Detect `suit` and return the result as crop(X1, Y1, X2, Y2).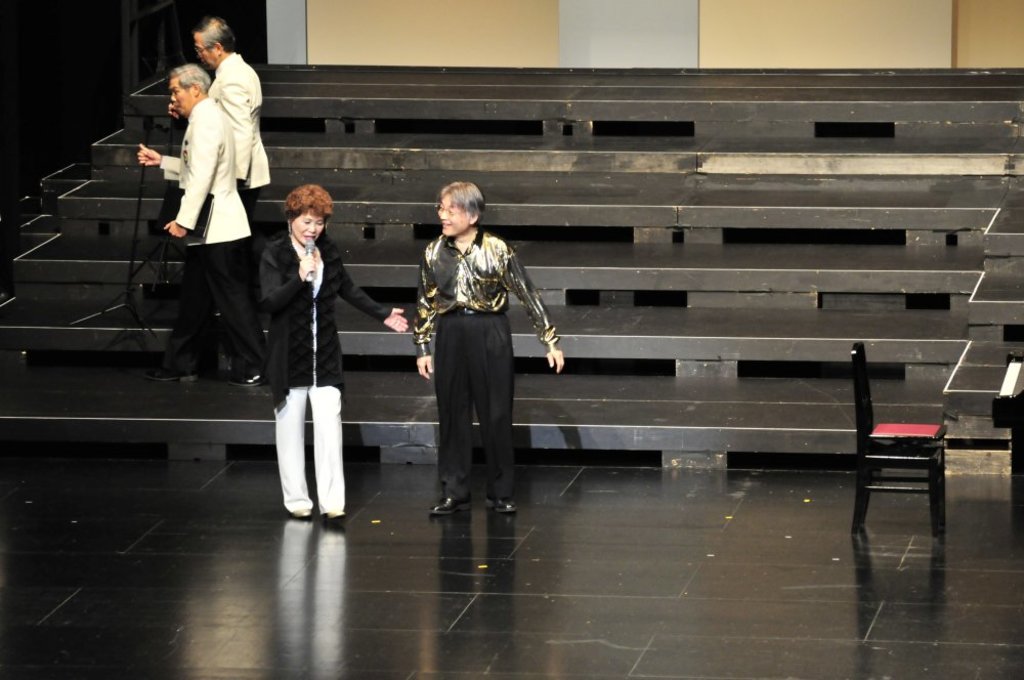
crop(185, 50, 282, 216).
